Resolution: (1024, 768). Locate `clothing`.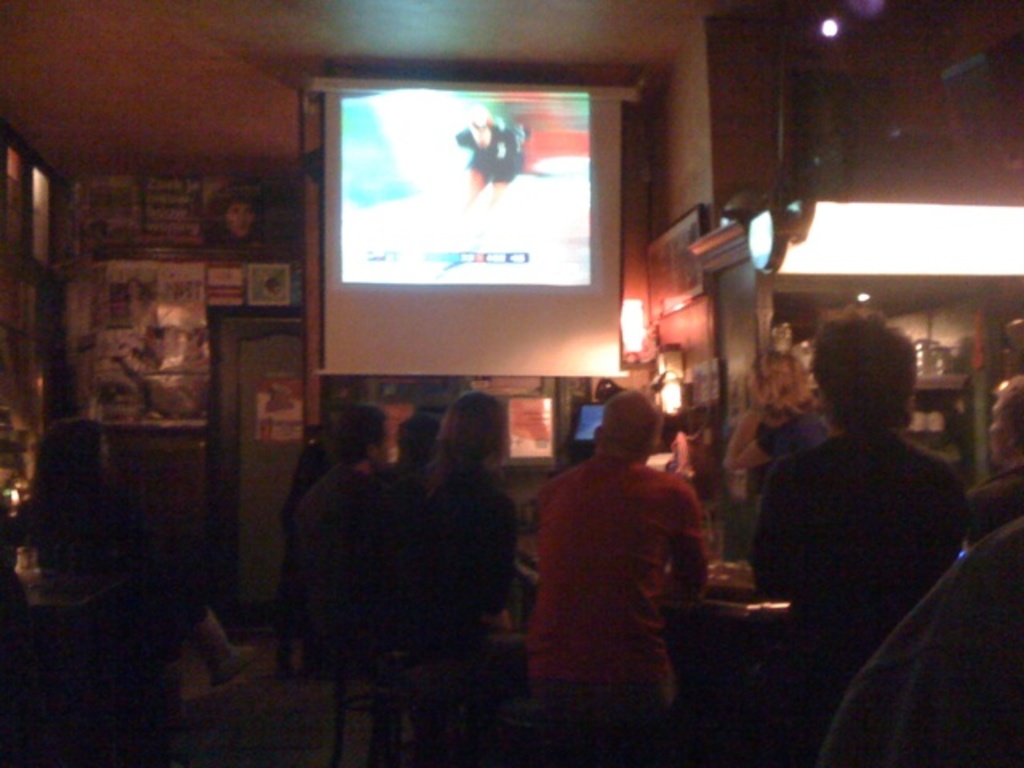
left=298, top=461, right=392, bottom=691.
